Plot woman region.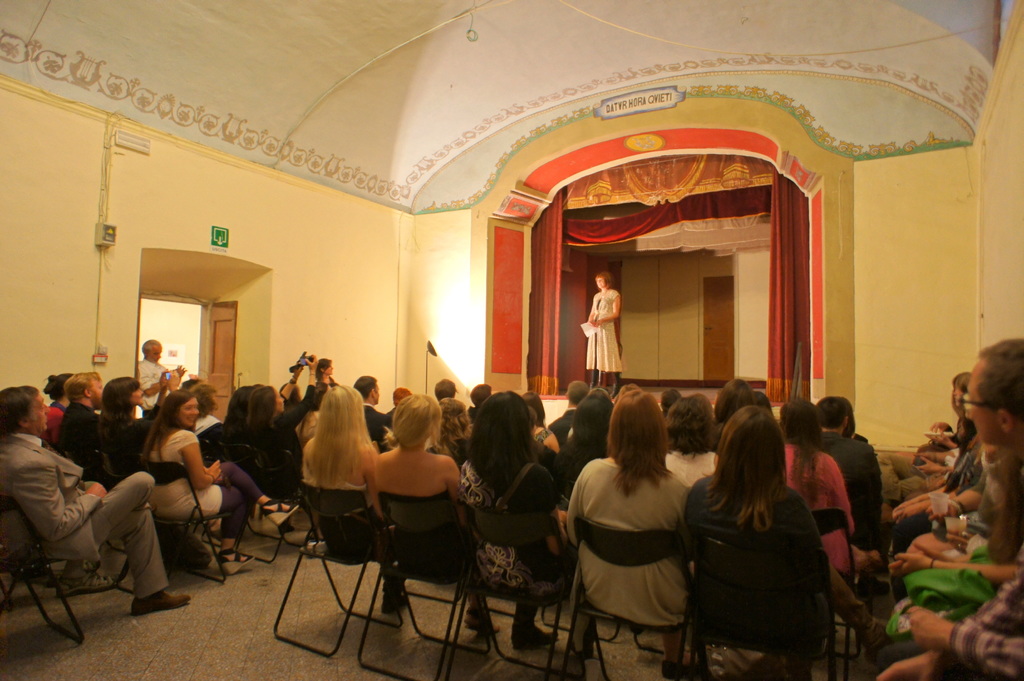
Plotted at BBox(48, 373, 73, 448).
